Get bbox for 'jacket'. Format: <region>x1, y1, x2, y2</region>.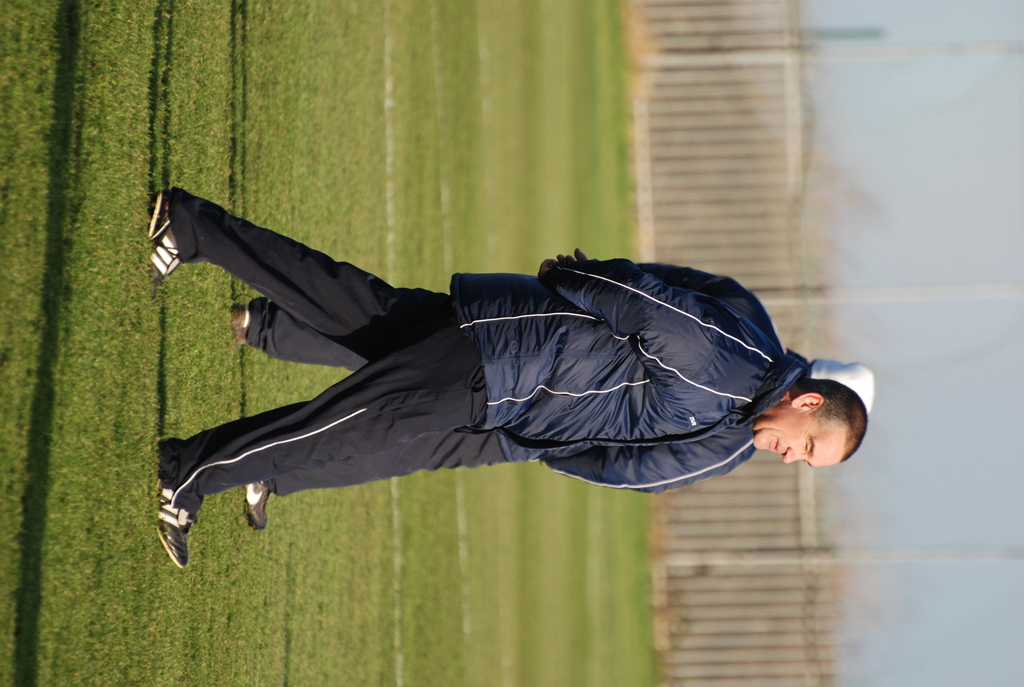
<region>422, 230, 844, 473</region>.
